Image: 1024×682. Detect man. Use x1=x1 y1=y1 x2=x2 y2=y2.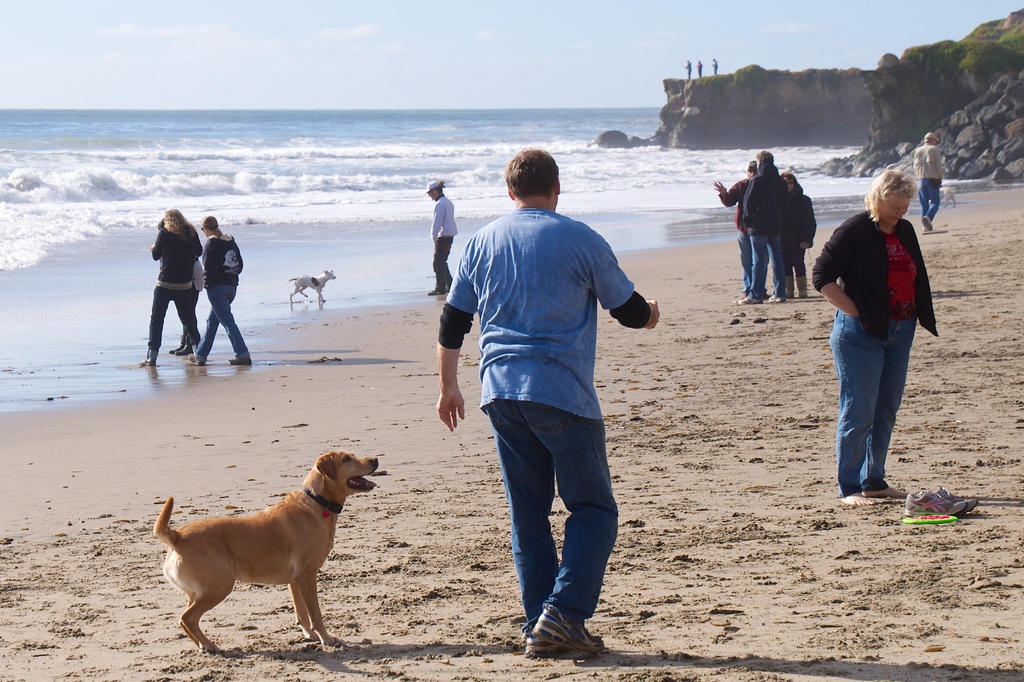
x1=450 y1=167 x2=643 y2=665.
